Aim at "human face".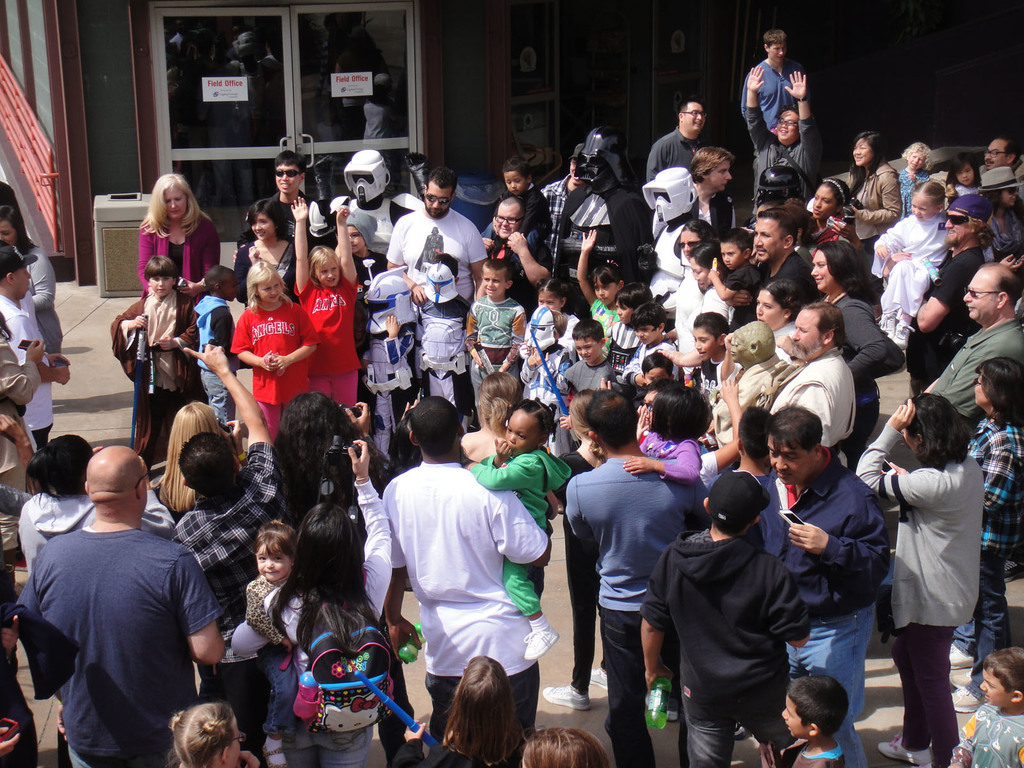
Aimed at <box>1002,184,1020,205</box>.
